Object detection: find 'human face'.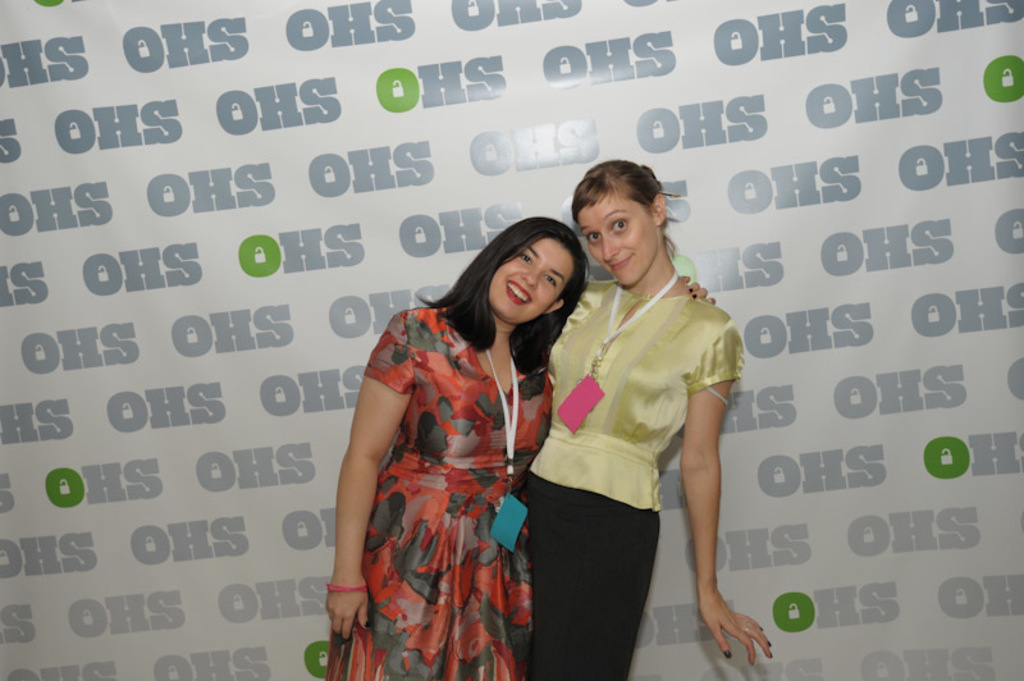
box=[573, 189, 657, 288].
